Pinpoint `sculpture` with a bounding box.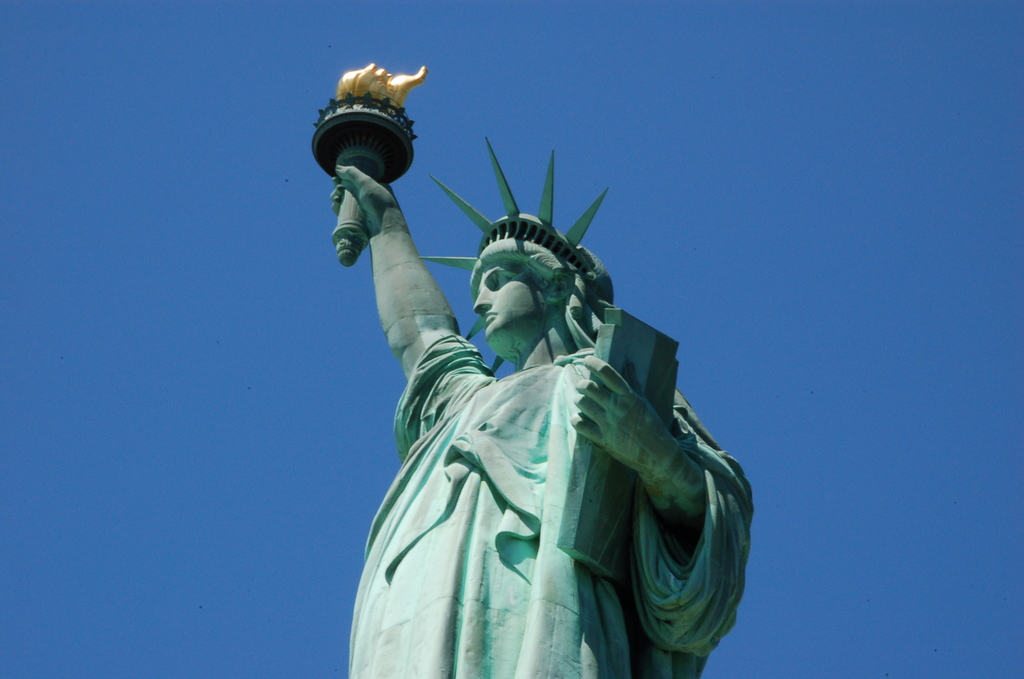
(309,65,761,678).
